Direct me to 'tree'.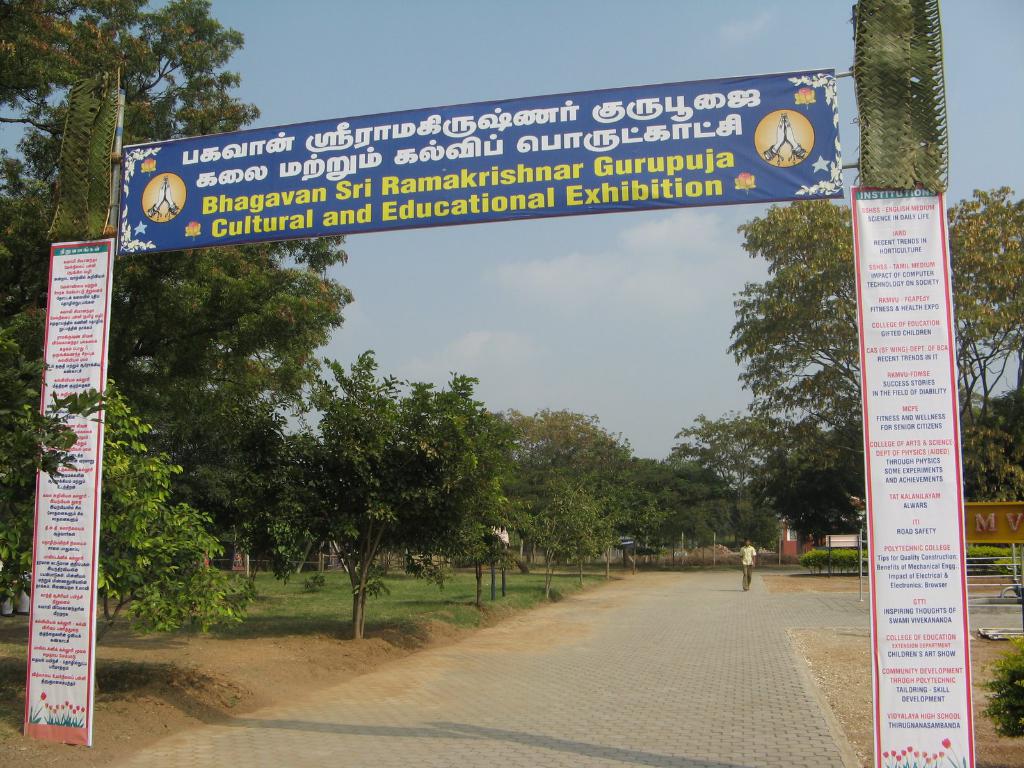
Direction: locate(256, 351, 483, 640).
